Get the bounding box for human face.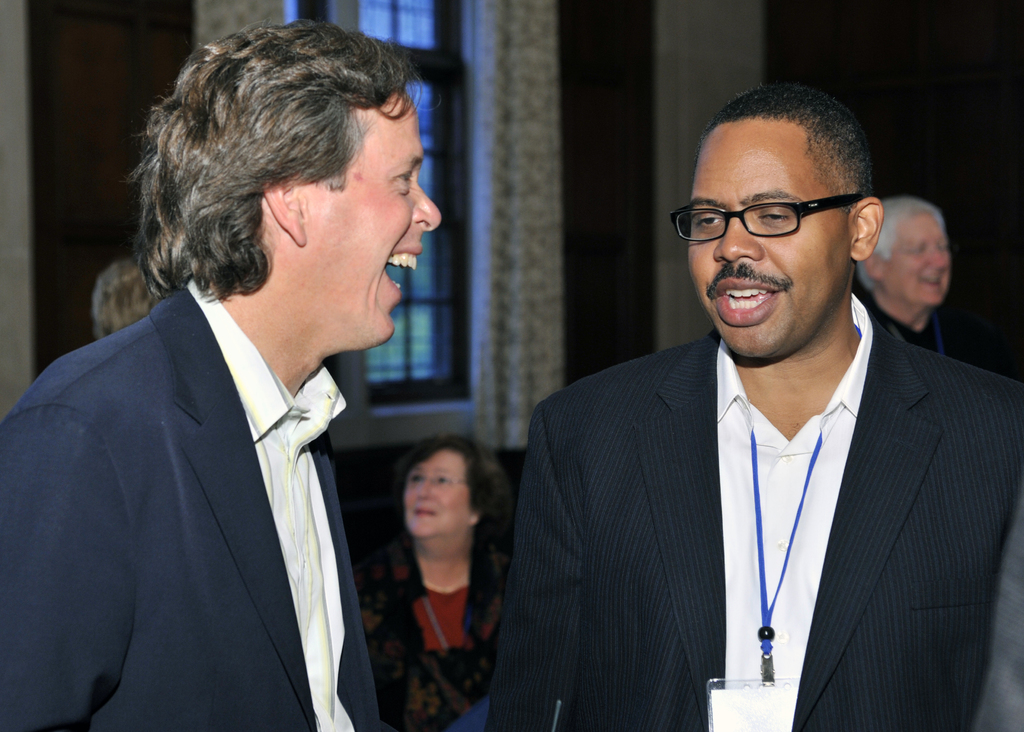
(399, 448, 474, 537).
